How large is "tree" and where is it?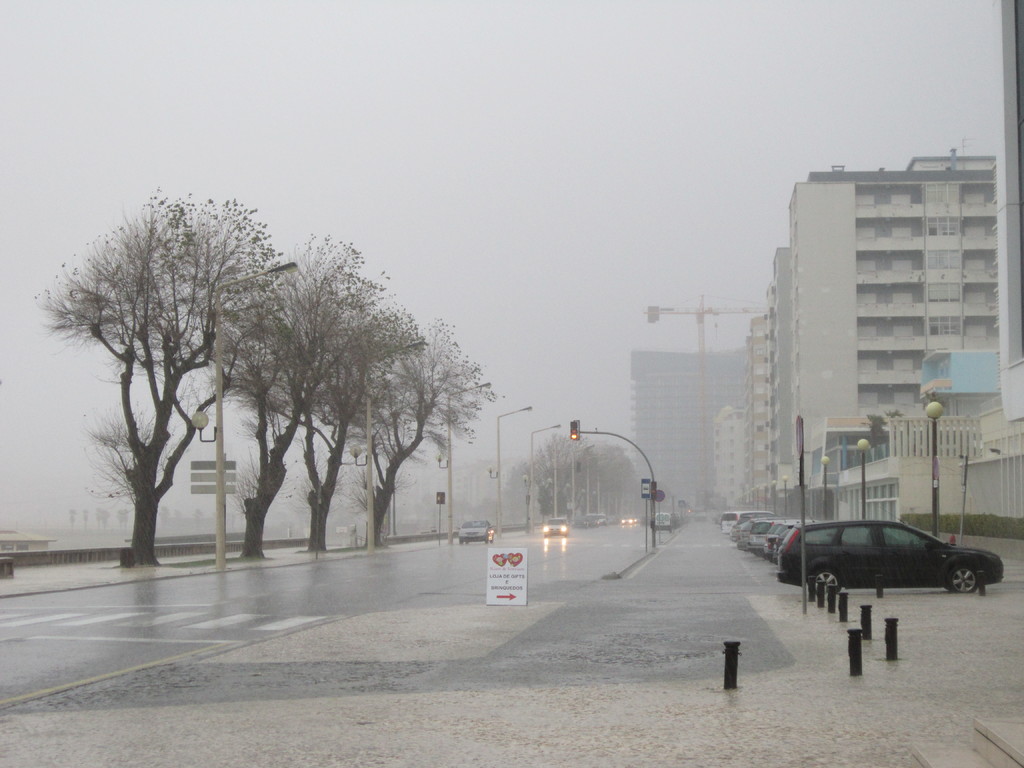
Bounding box: 241/278/426/554.
